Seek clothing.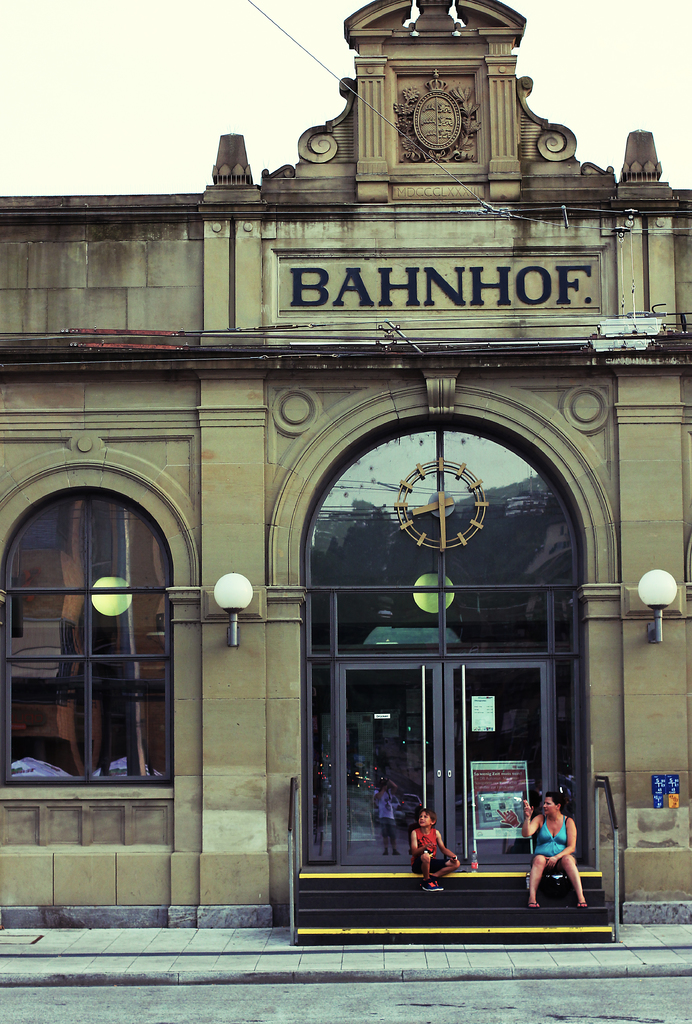
415,825,445,876.
